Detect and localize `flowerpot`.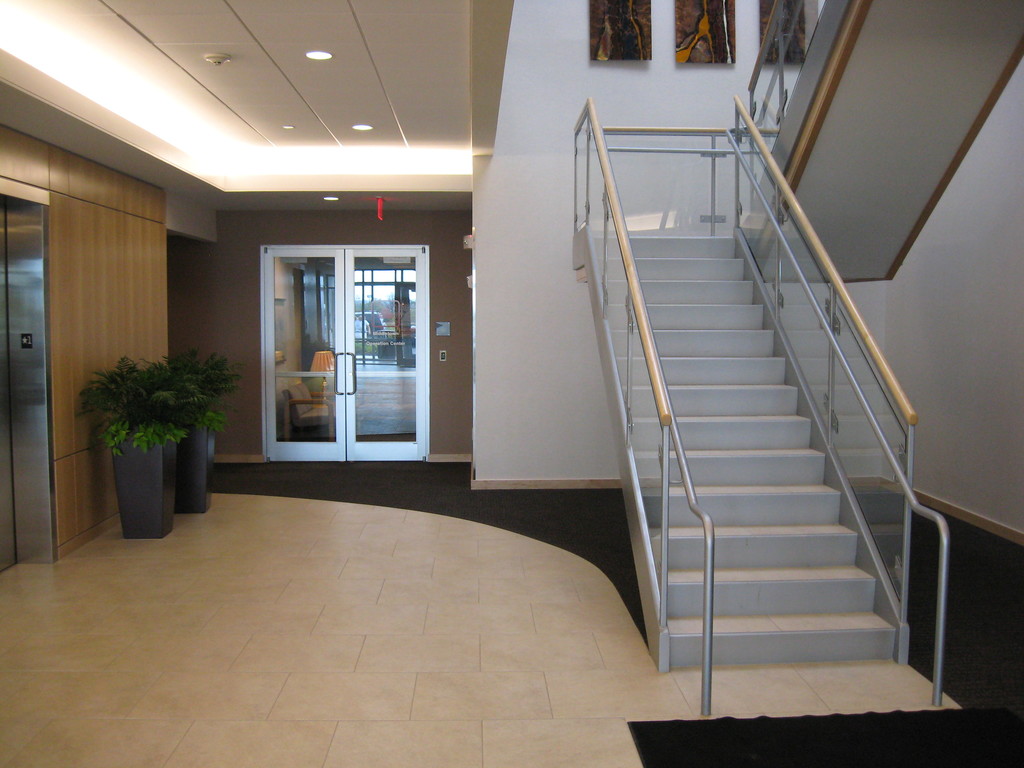
Localized at crop(174, 411, 211, 510).
